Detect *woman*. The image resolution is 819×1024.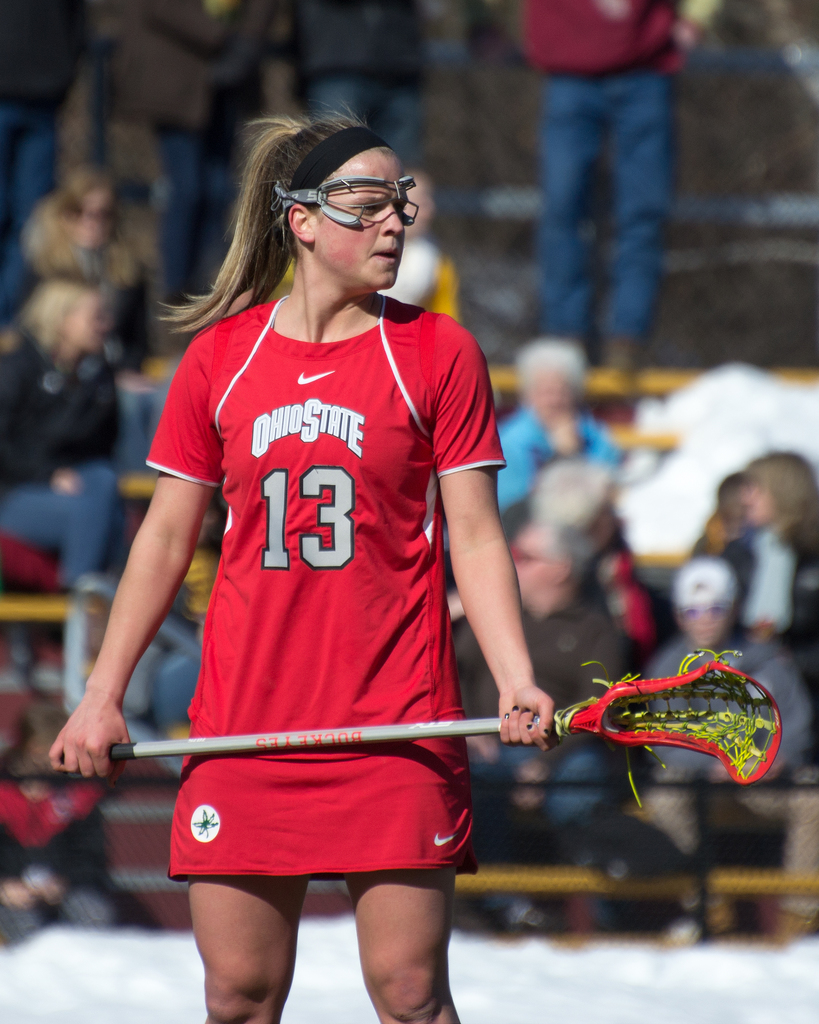
<box>42,102,559,1023</box>.
